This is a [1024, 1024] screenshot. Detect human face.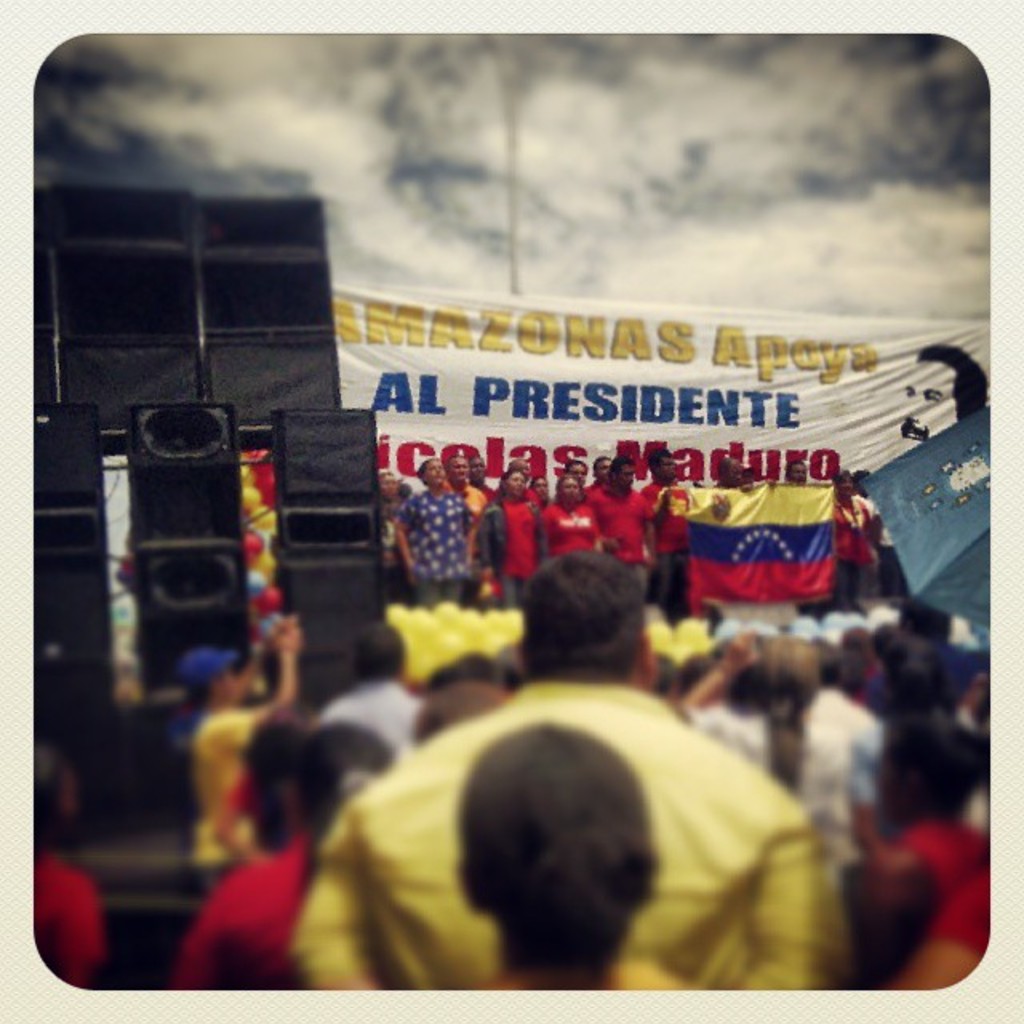
x1=904 y1=365 x2=955 y2=448.
